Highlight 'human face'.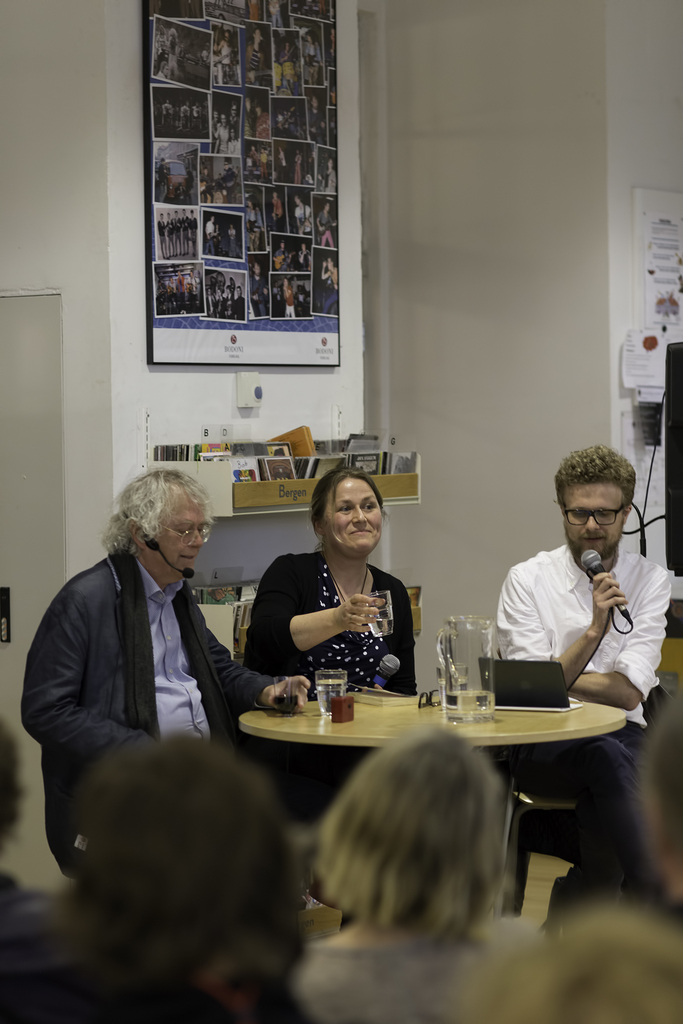
Highlighted region: bbox=[564, 483, 622, 561].
